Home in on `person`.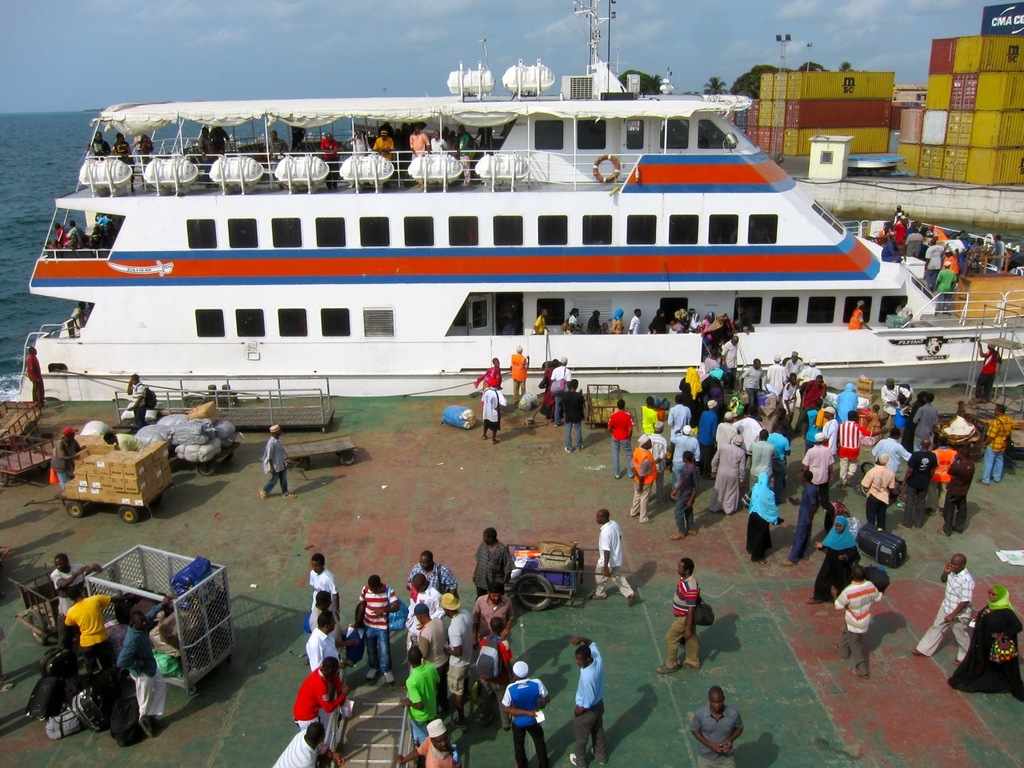
Homed in at BBox(406, 550, 458, 602).
